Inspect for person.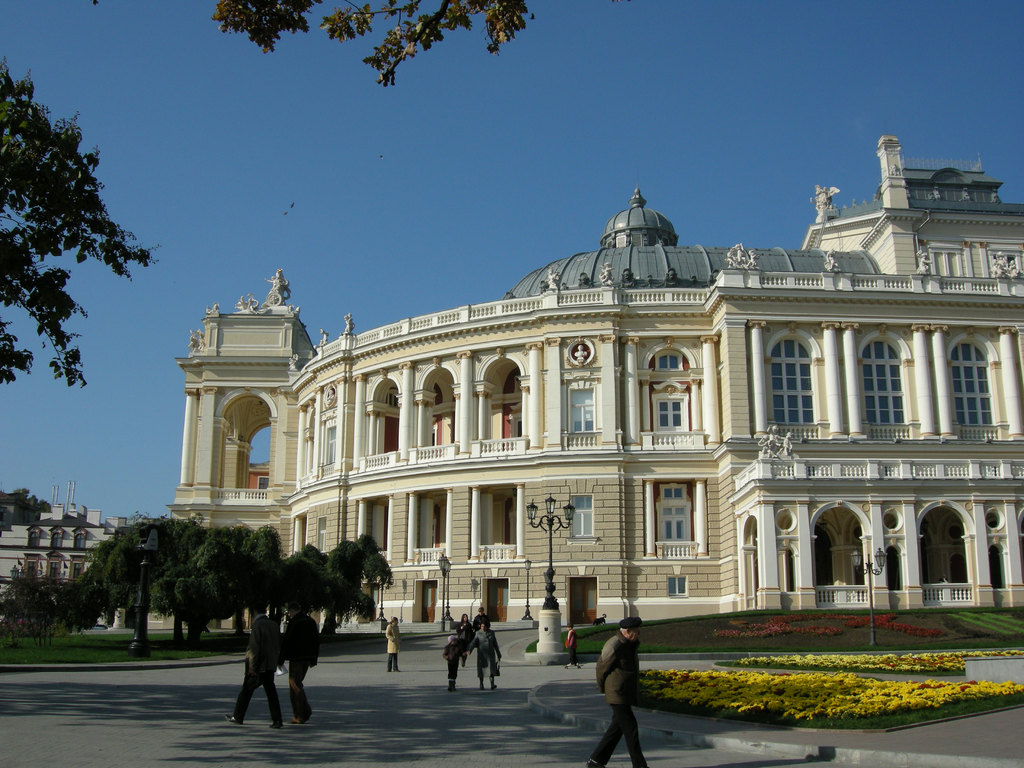
Inspection: 280/604/319/730.
